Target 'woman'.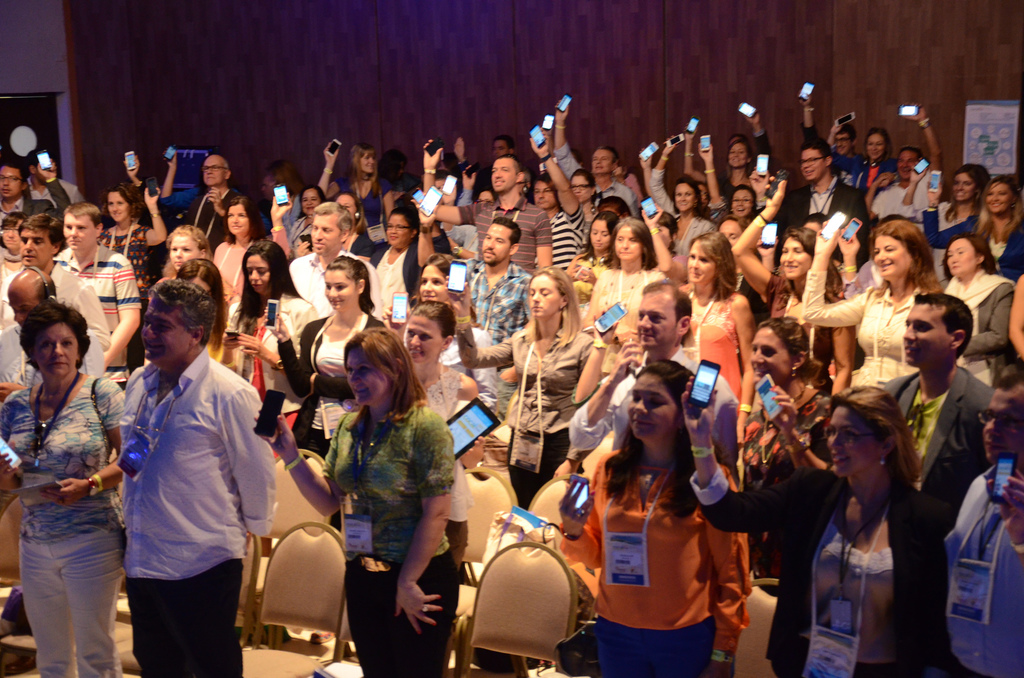
Target region: 740:311:847:488.
